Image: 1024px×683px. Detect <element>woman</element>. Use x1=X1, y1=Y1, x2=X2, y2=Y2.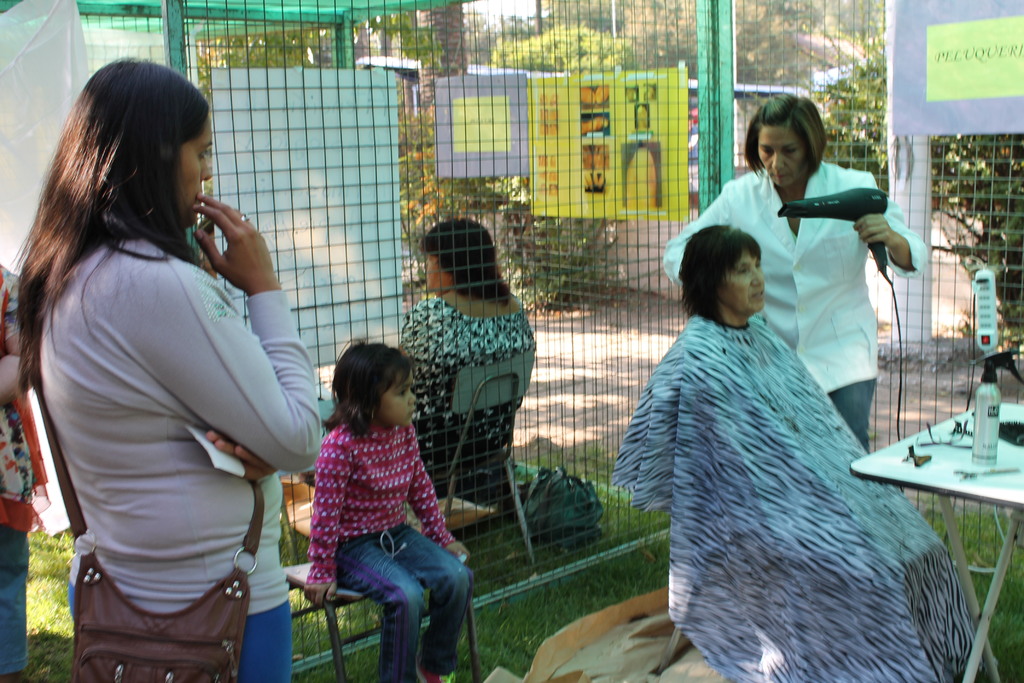
x1=664, y1=94, x2=927, y2=451.
